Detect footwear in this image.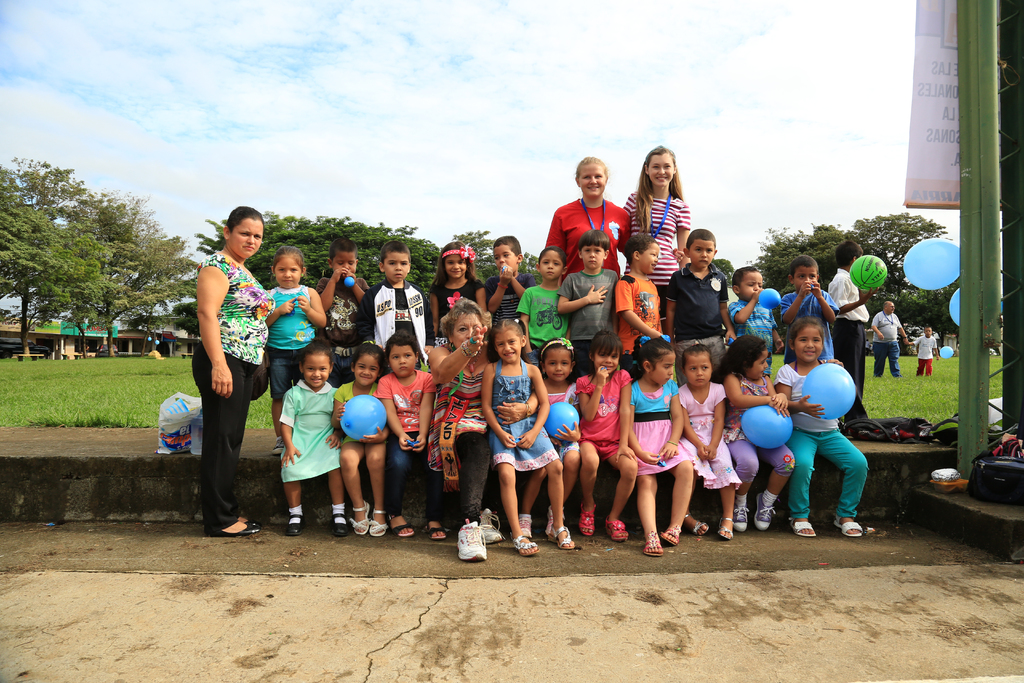
Detection: (550, 525, 576, 551).
